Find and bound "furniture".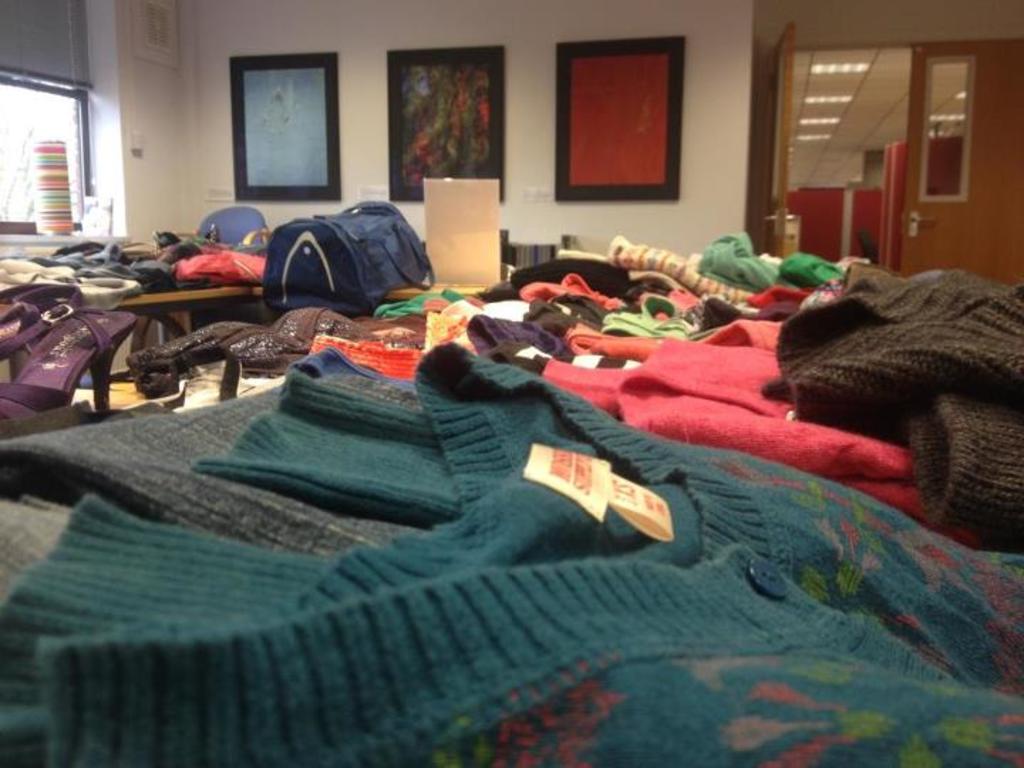
Bound: l=91, t=283, r=488, b=356.
